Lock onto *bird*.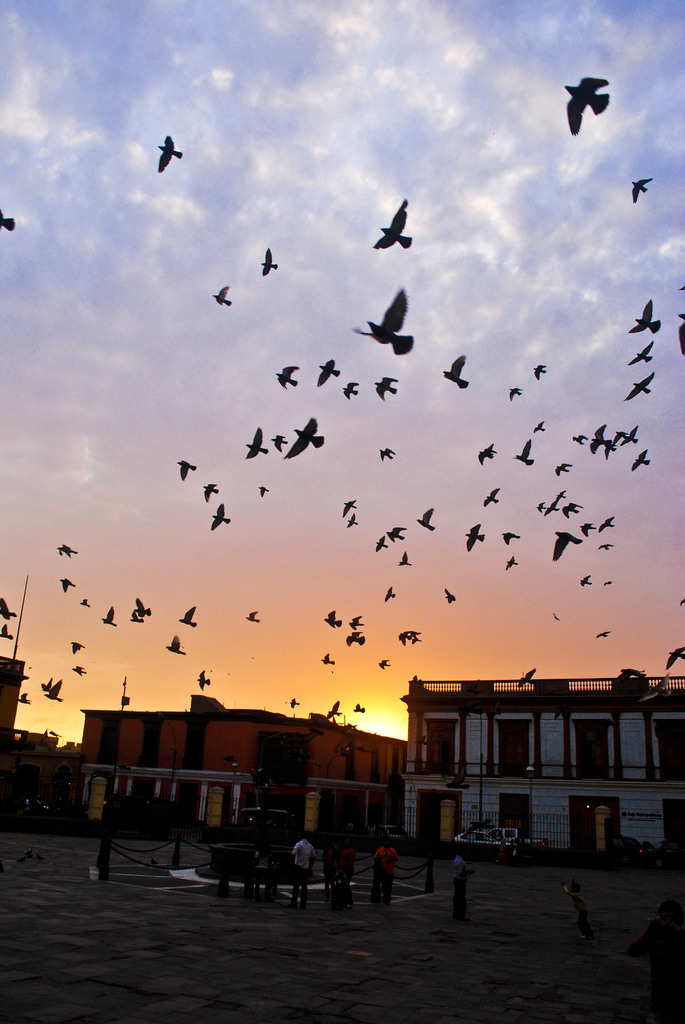
Locked: l=464, t=521, r=485, b=550.
